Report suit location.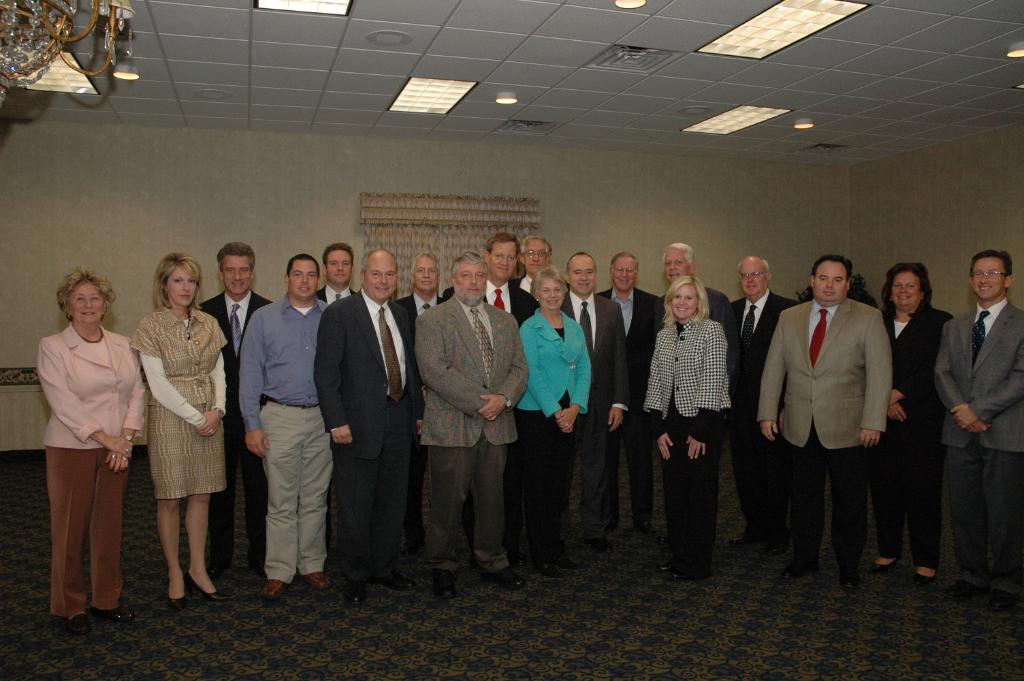
Report: l=321, t=284, r=349, b=302.
